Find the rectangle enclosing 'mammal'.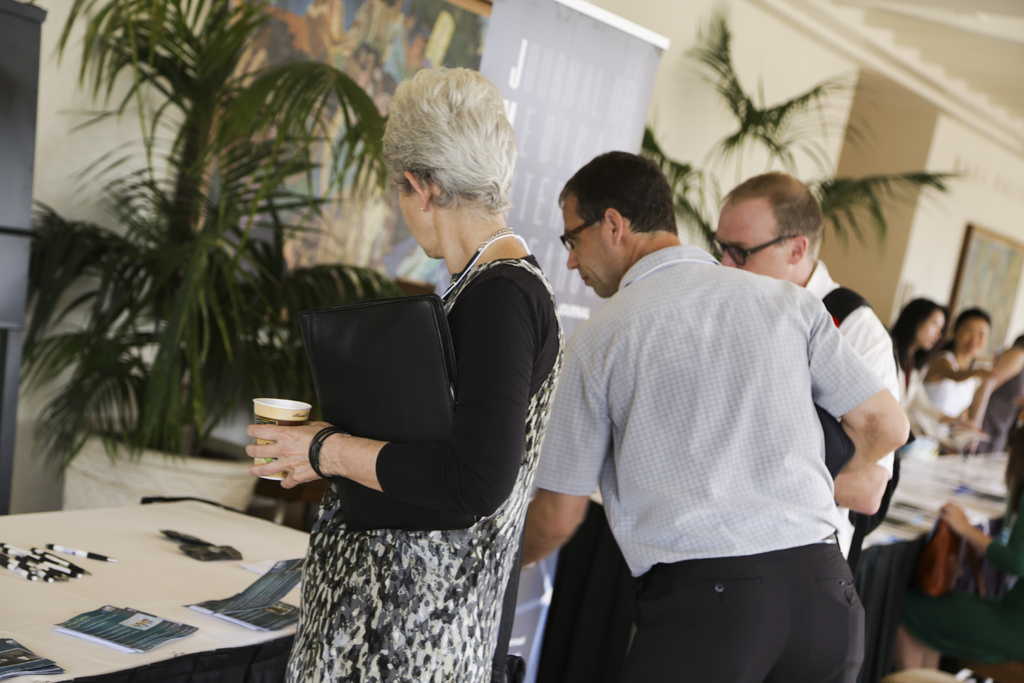
[244,60,563,682].
